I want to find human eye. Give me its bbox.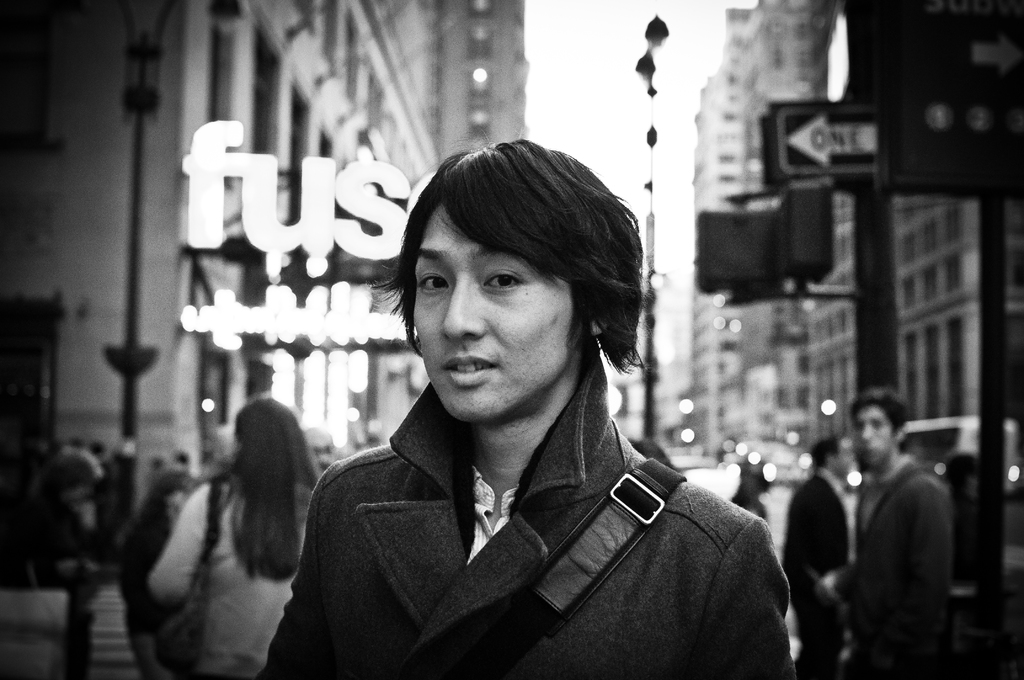
[x1=413, y1=266, x2=450, y2=297].
